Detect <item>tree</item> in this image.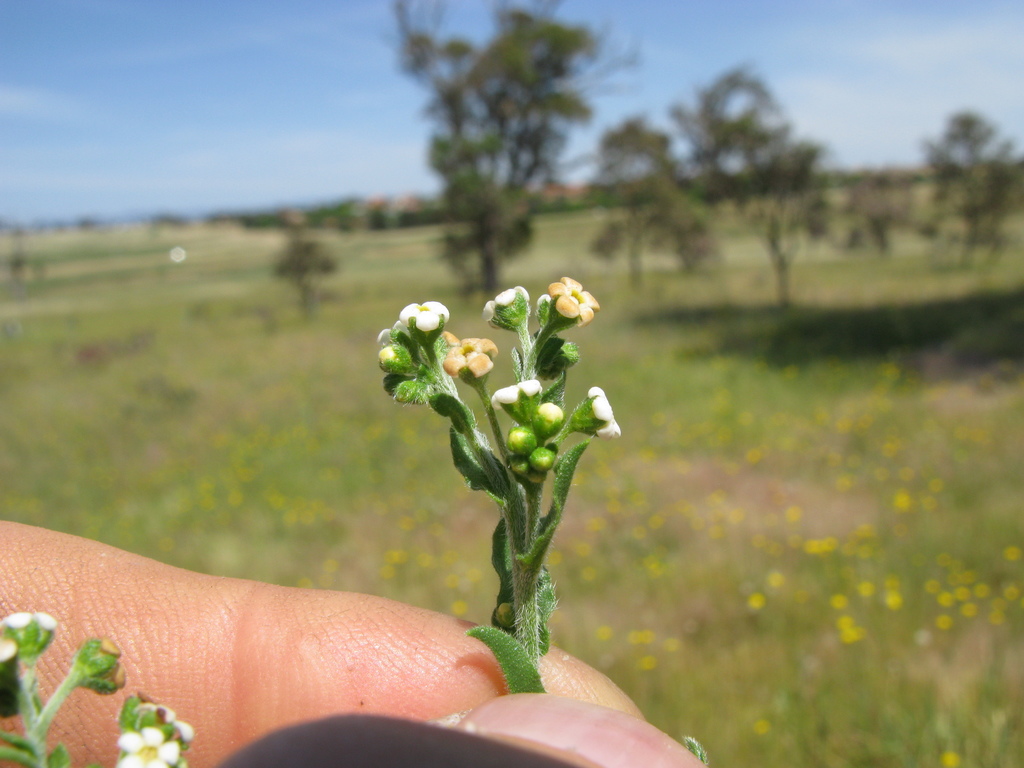
Detection: box=[362, 15, 666, 278].
